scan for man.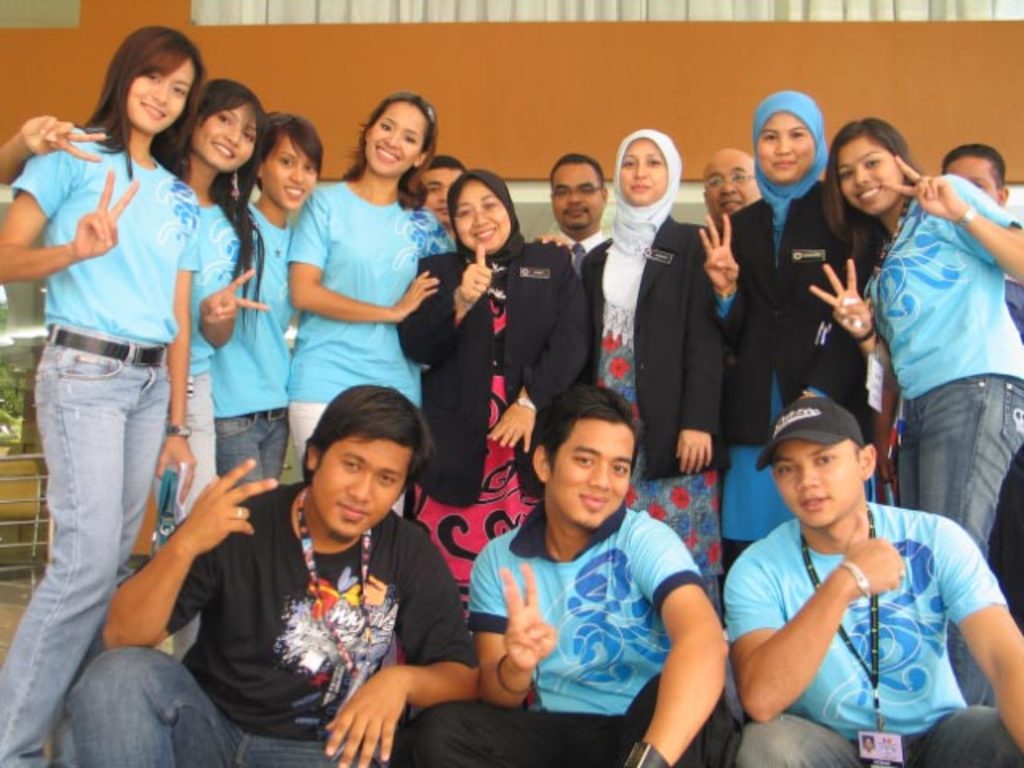
Scan result: box(698, 150, 765, 227).
